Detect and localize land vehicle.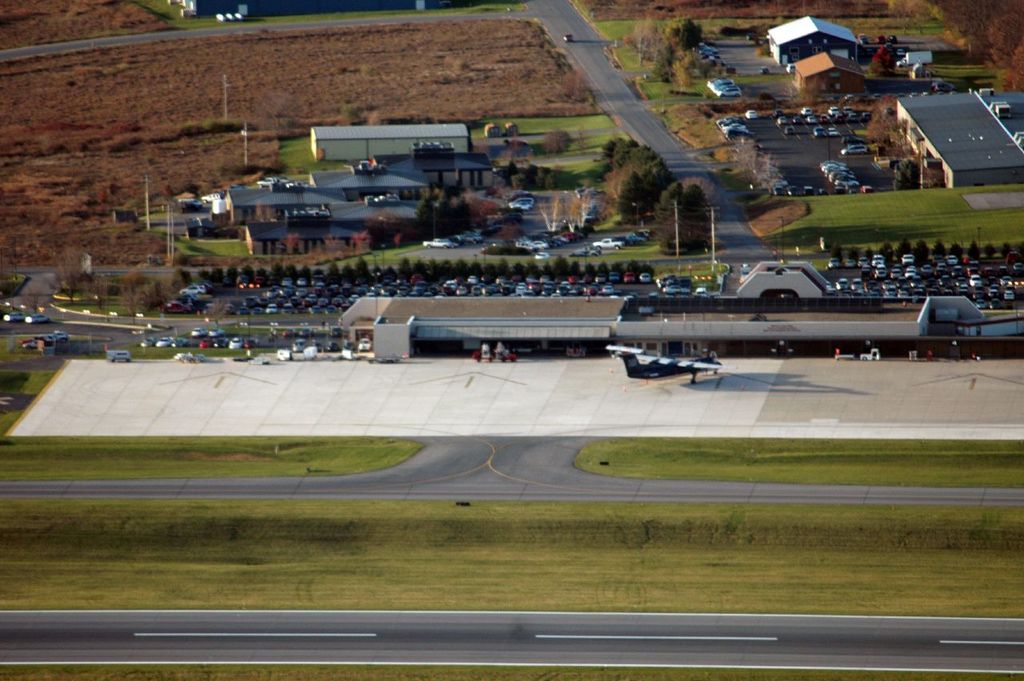
Localized at box=[771, 106, 784, 118].
